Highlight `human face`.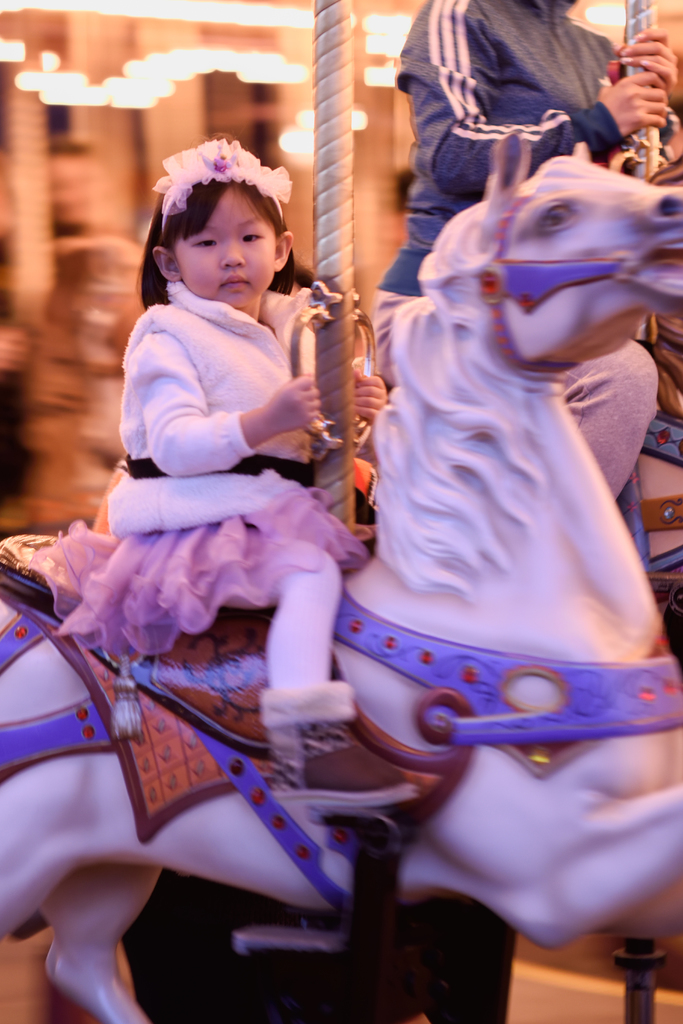
Highlighted region: BBox(175, 174, 278, 305).
